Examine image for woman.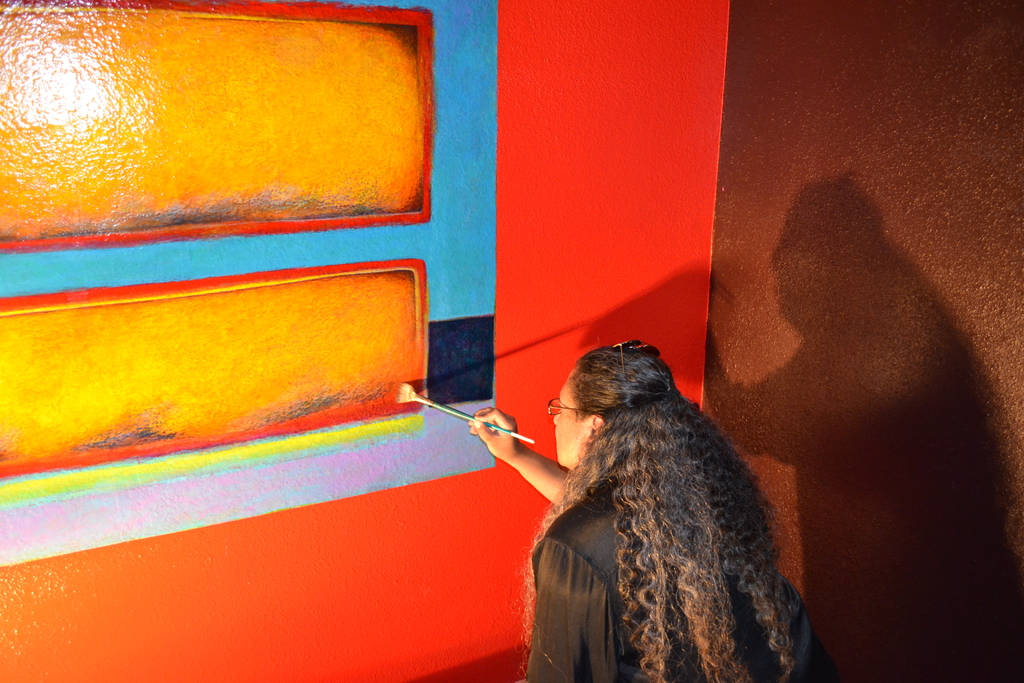
Examination result: 476 324 831 666.
